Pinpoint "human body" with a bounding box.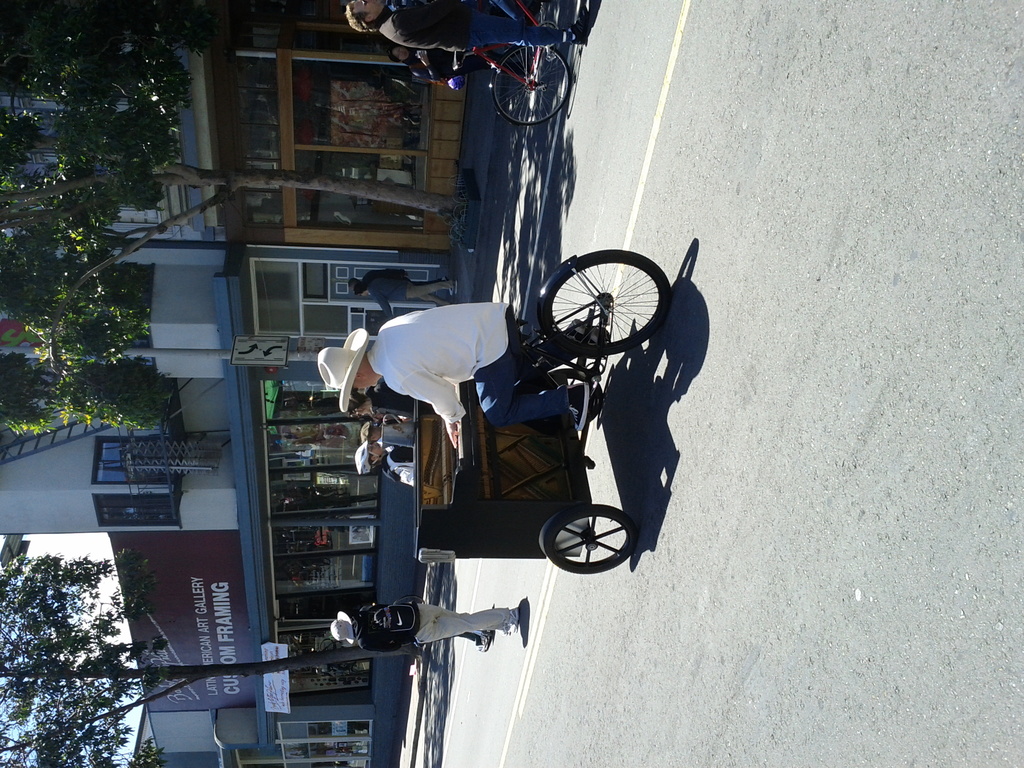
<bbox>319, 300, 595, 454</bbox>.
